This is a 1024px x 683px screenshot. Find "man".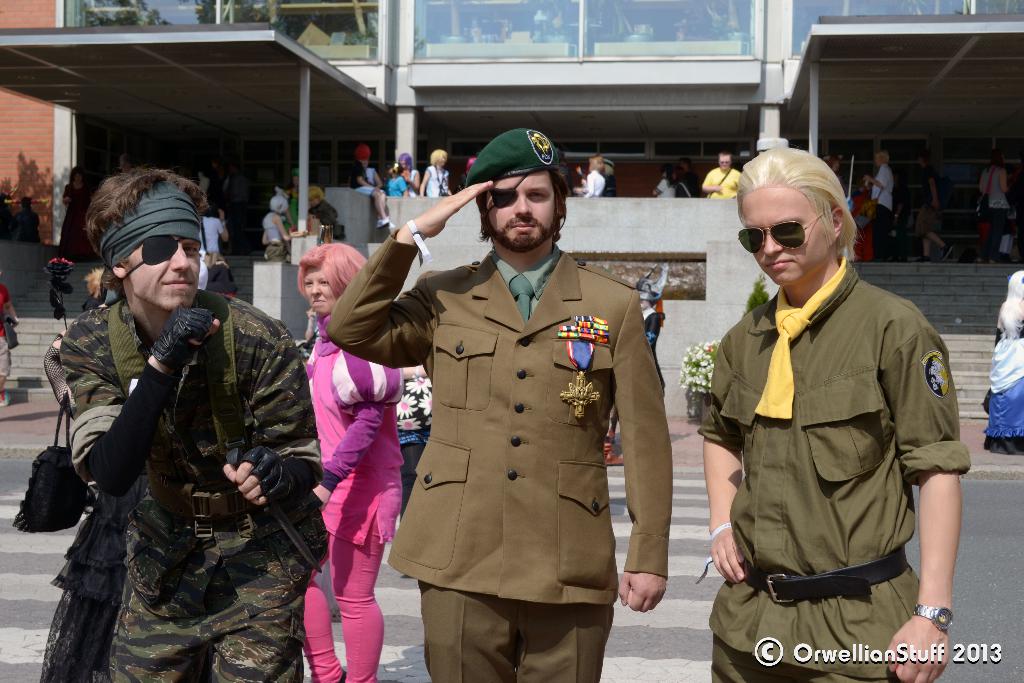
Bounding box: box=[339, 119, 673, 682].
